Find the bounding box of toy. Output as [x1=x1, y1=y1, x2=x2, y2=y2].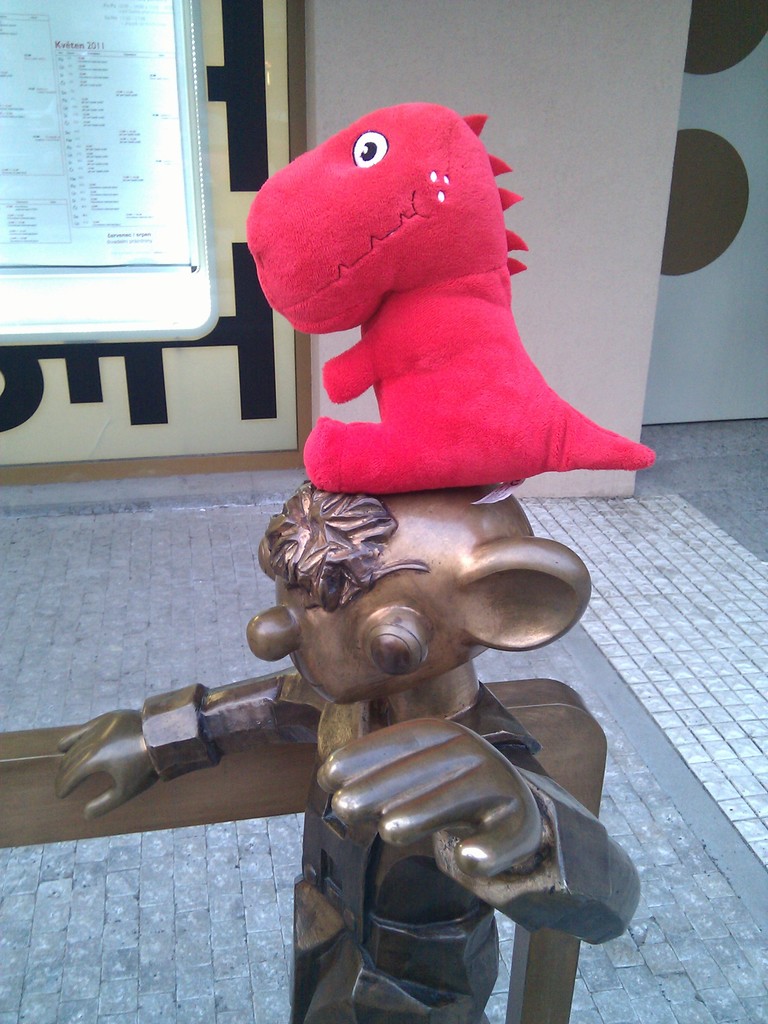
[x1=228, y1=96, x2=664, y2=521].
